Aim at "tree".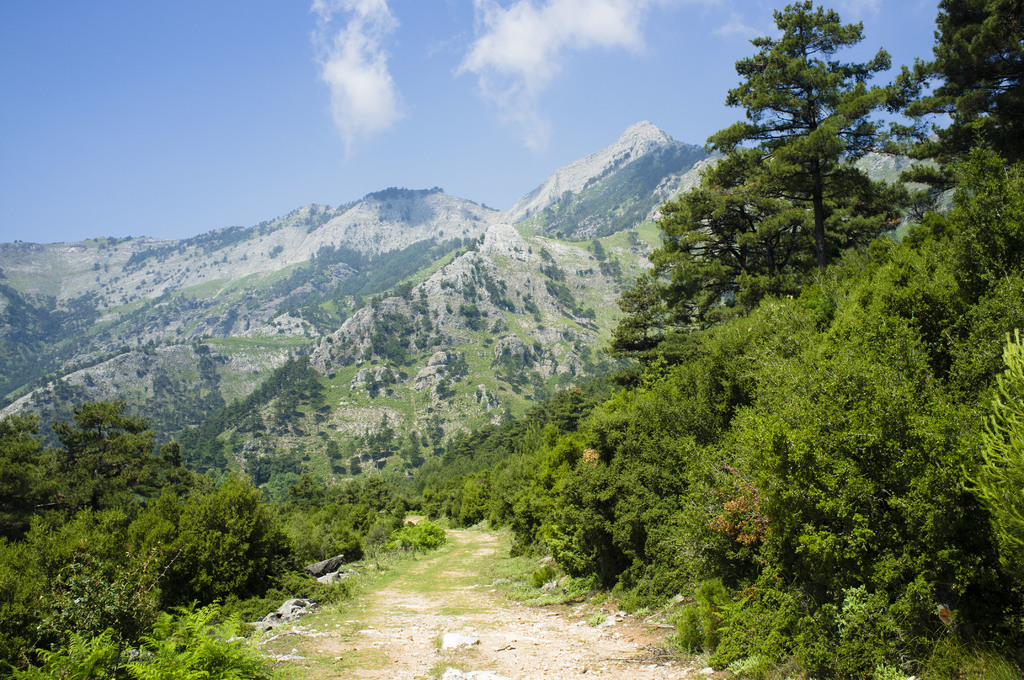
Aimed at region(898, 0, 1023, 190).
